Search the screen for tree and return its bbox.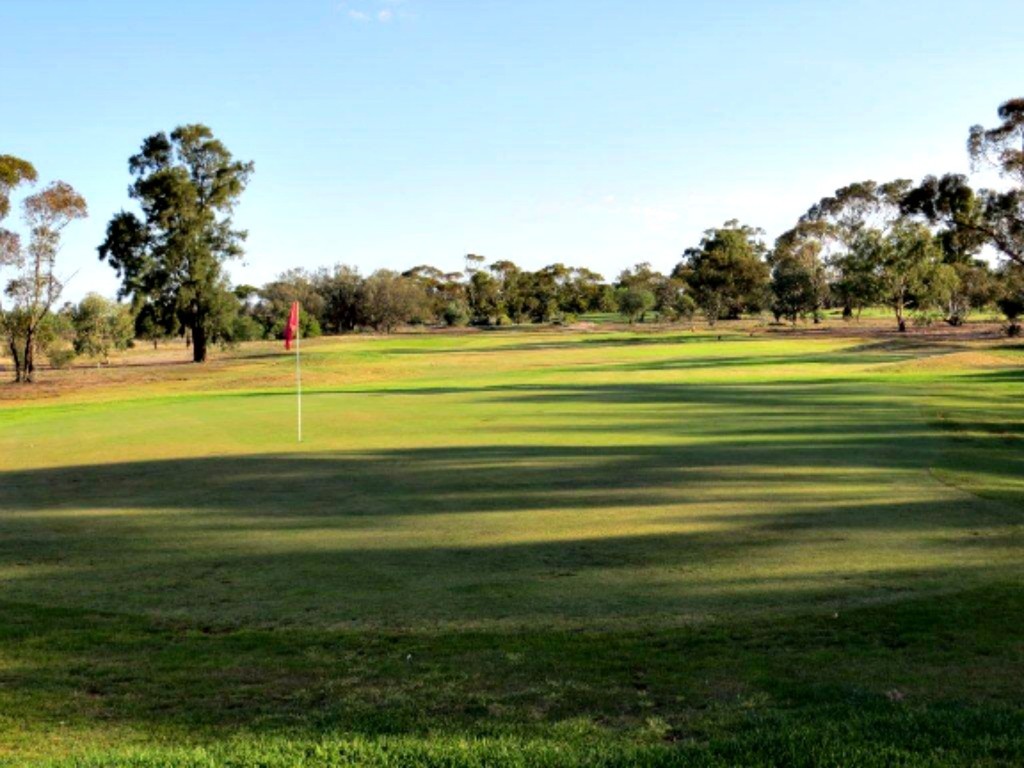
Found: {"x1": 0, "y1": 156, "x2": 87, "y2": 388}.
